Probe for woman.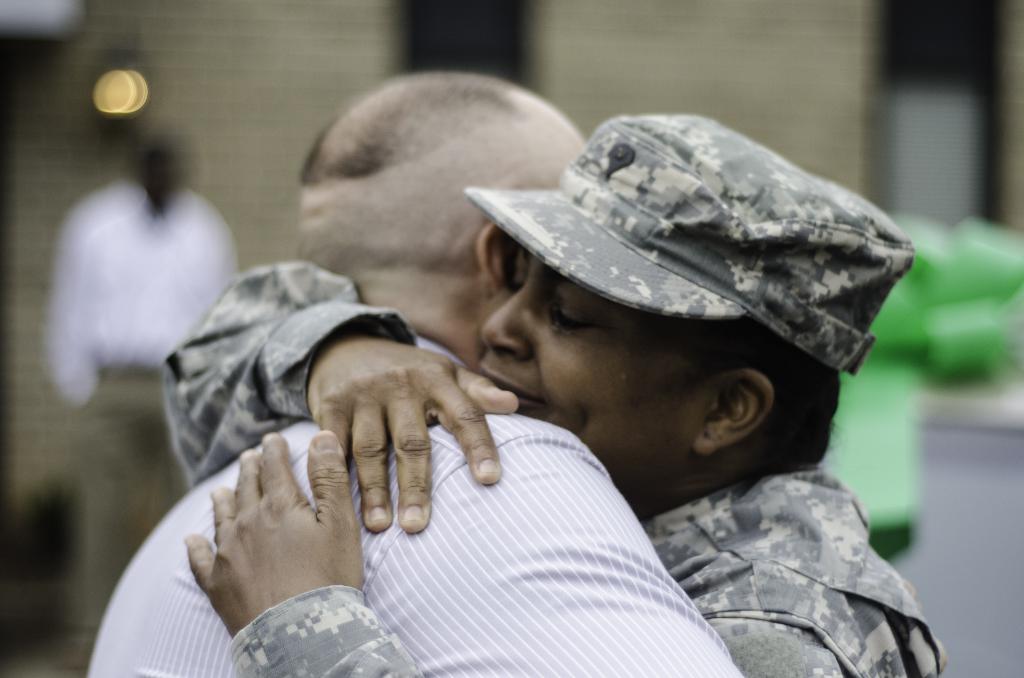
Probe result: {"left": 160, "top": 100, "right": 947, "bottom": 677}.
